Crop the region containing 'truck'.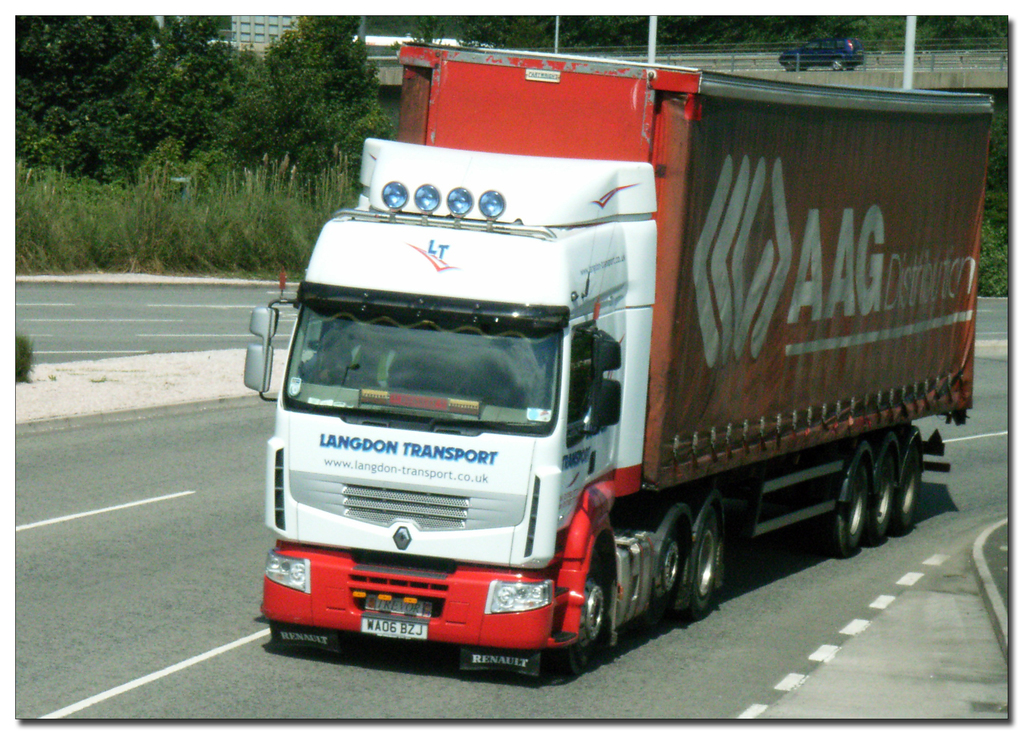
Crop region: pyautogui.locateOnScreen(239, 36, 996, 686).
